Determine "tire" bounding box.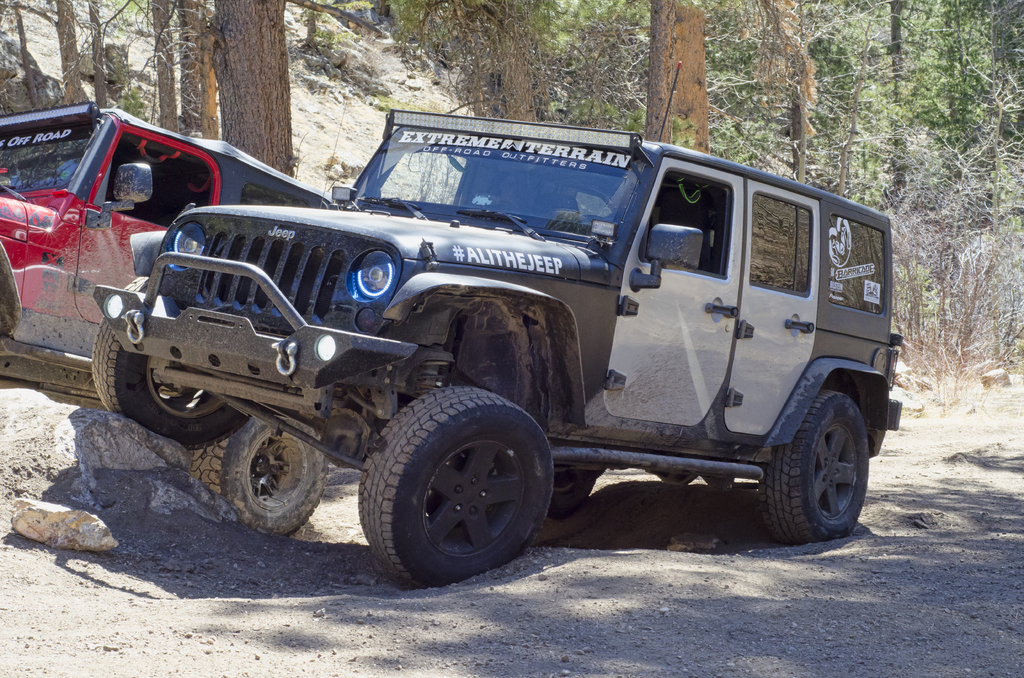
Determined: x1=757 y1=392 x2=874 y2=544.
